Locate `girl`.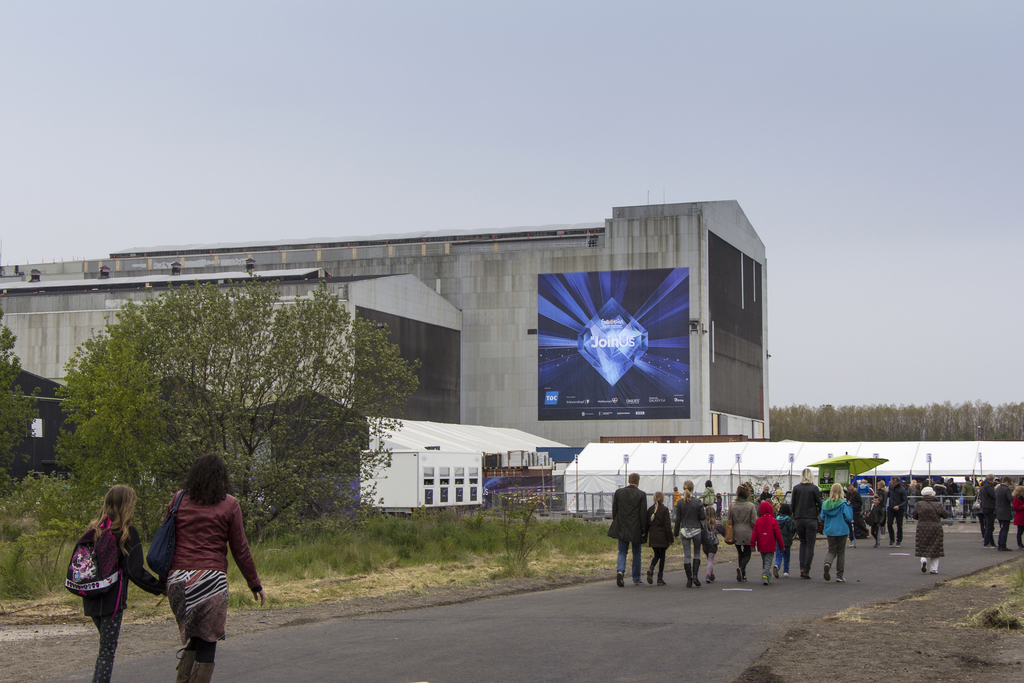
Bounding box: [817,481,856,583].
